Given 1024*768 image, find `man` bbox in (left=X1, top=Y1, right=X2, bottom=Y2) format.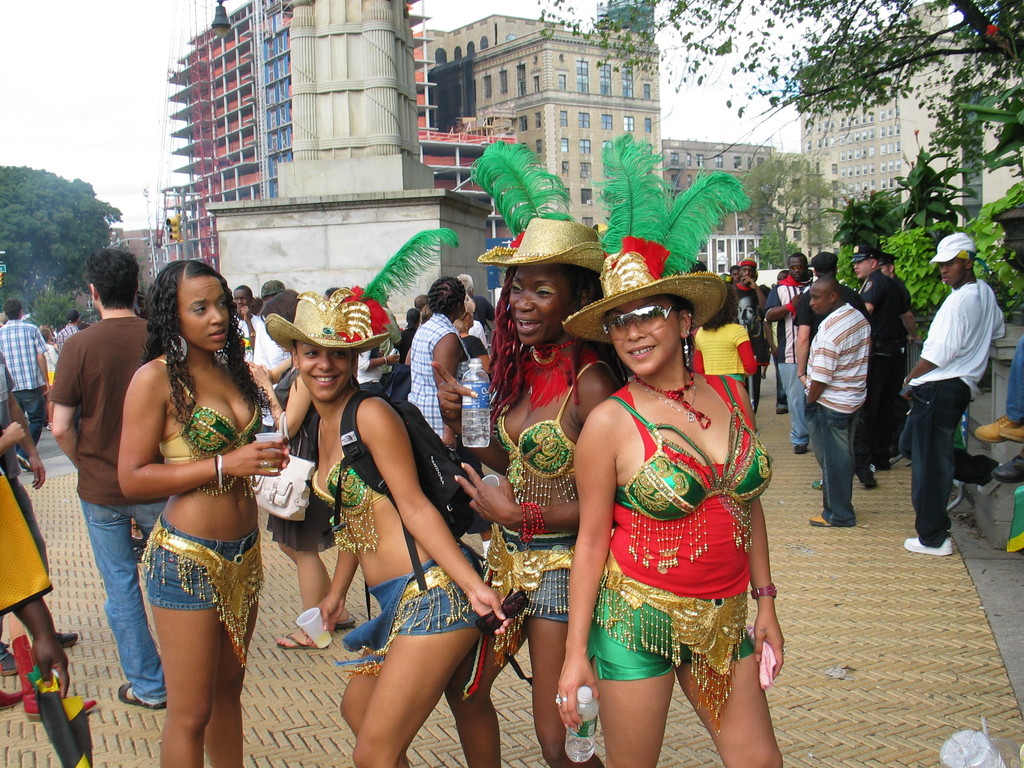
(left=59, top=310, right=81, bottom=348).
